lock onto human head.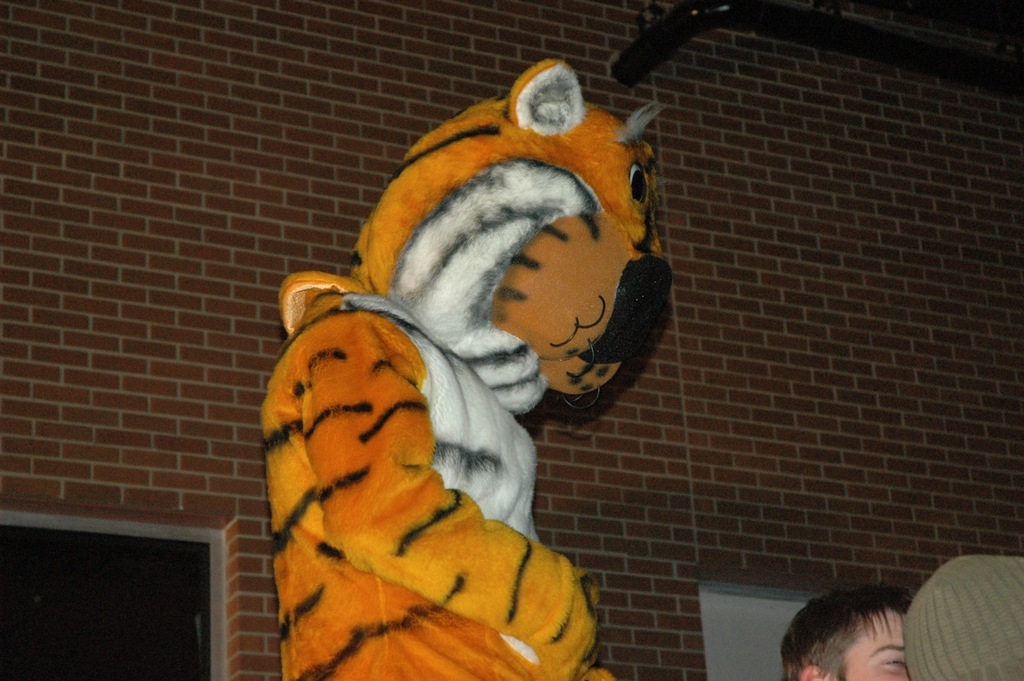
Locked: x1=901, y1=553, x2=1023, y2=680.
